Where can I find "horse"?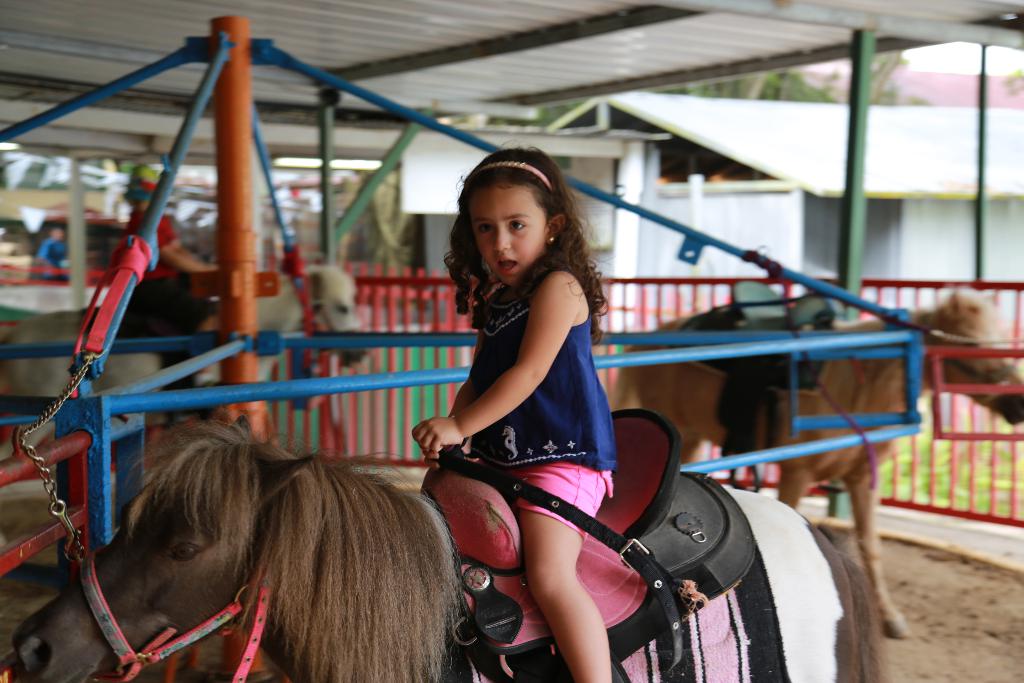
You can find it at bbox=[9, 418, 892, 682].
